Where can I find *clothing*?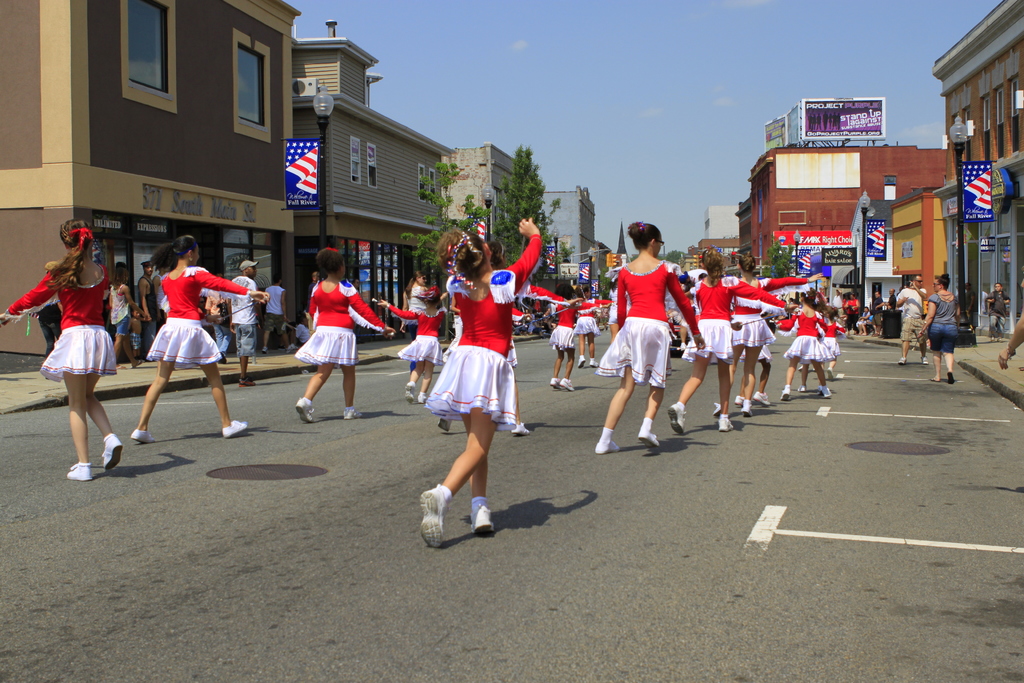
You can find it at box=[6, 261, 118, 383].
